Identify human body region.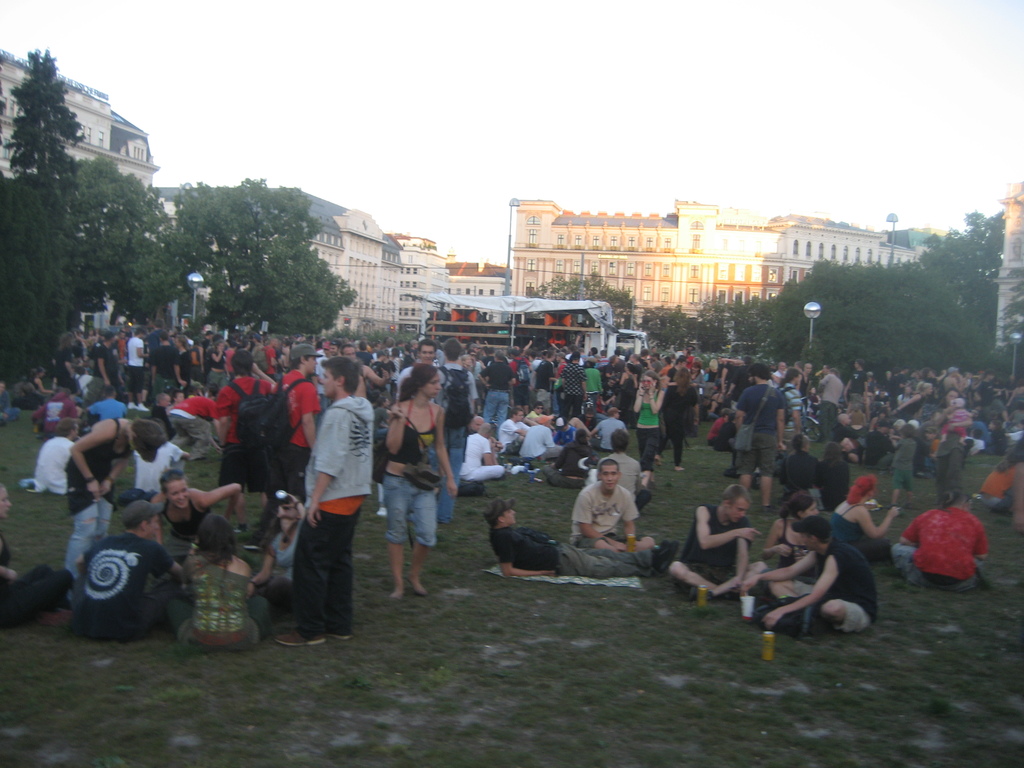
Region: <region>245, 485, 303, 621</region>.
